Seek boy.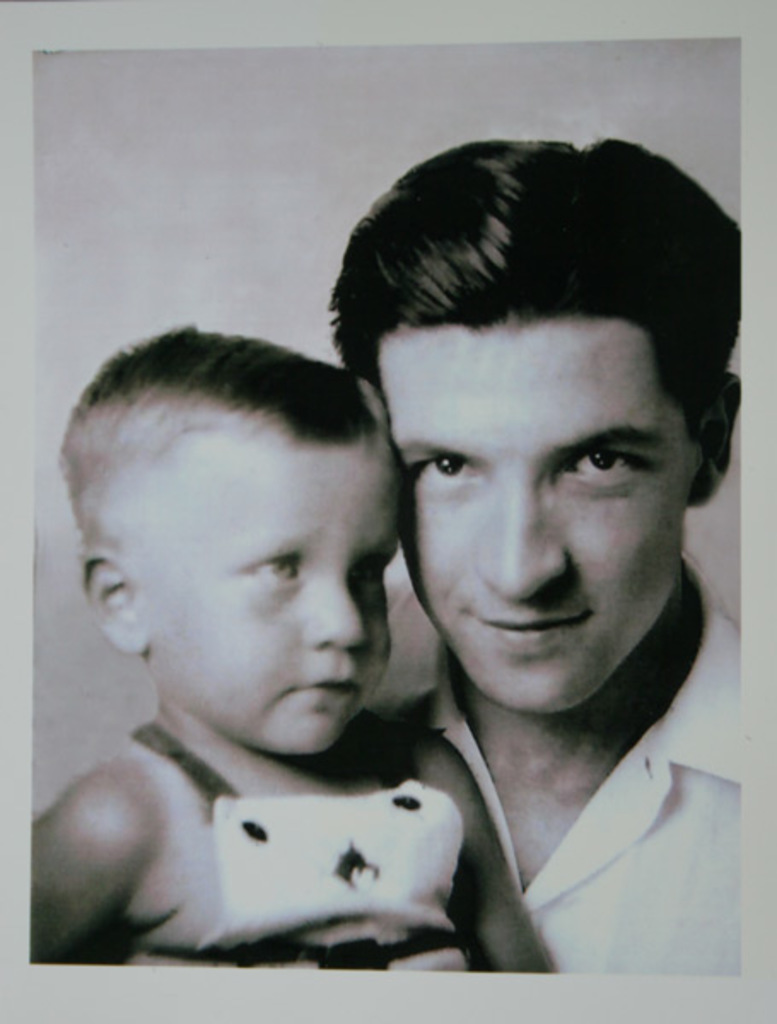
[26,326,552,976].
